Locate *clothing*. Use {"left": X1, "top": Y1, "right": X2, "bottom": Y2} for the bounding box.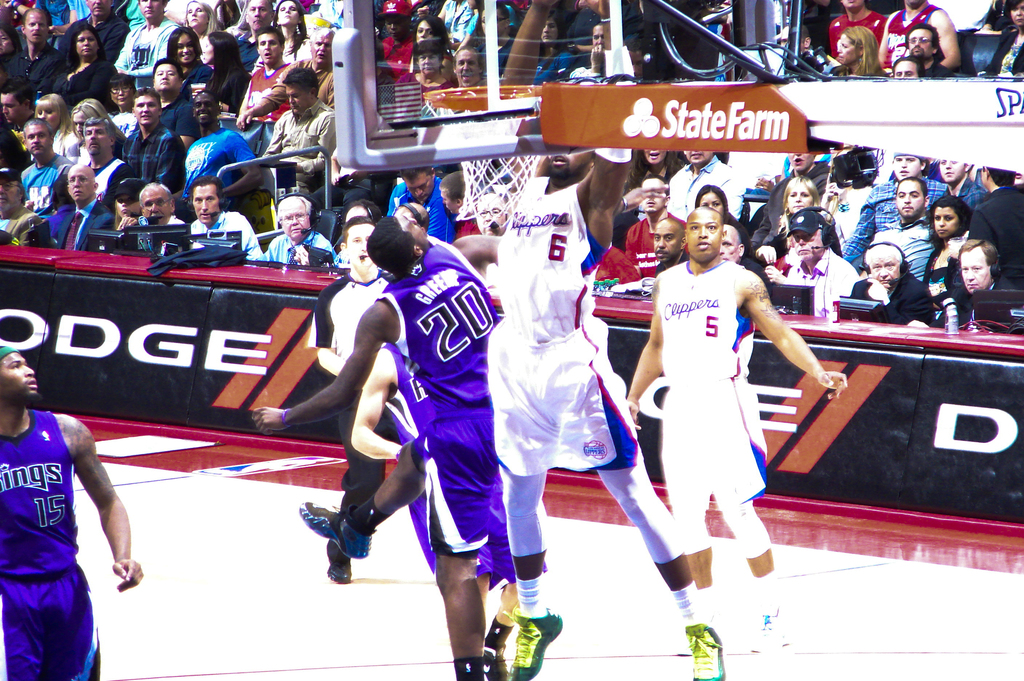
{"left": 986, "top": 31, "right": 1023, "bottom": 85}.
